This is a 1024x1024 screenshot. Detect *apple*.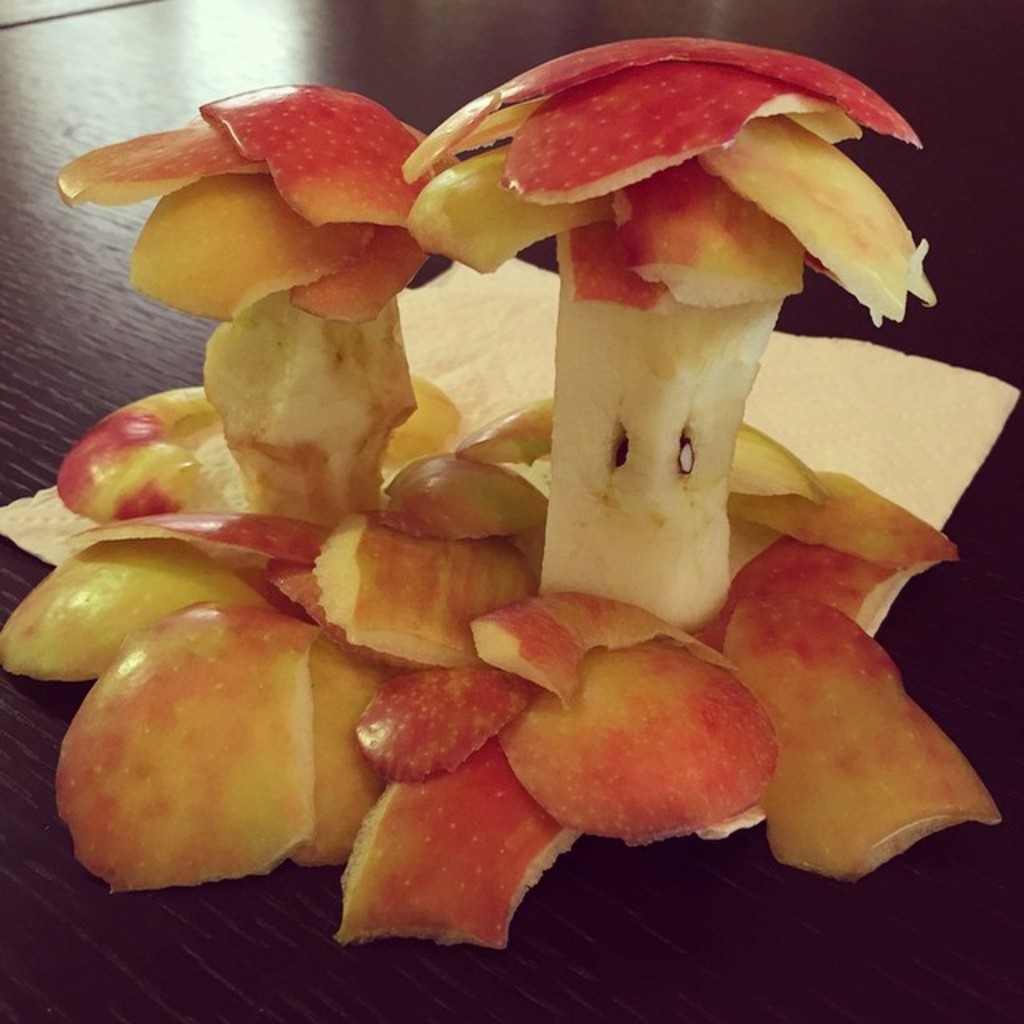
region(506, 621, 819, 885).
